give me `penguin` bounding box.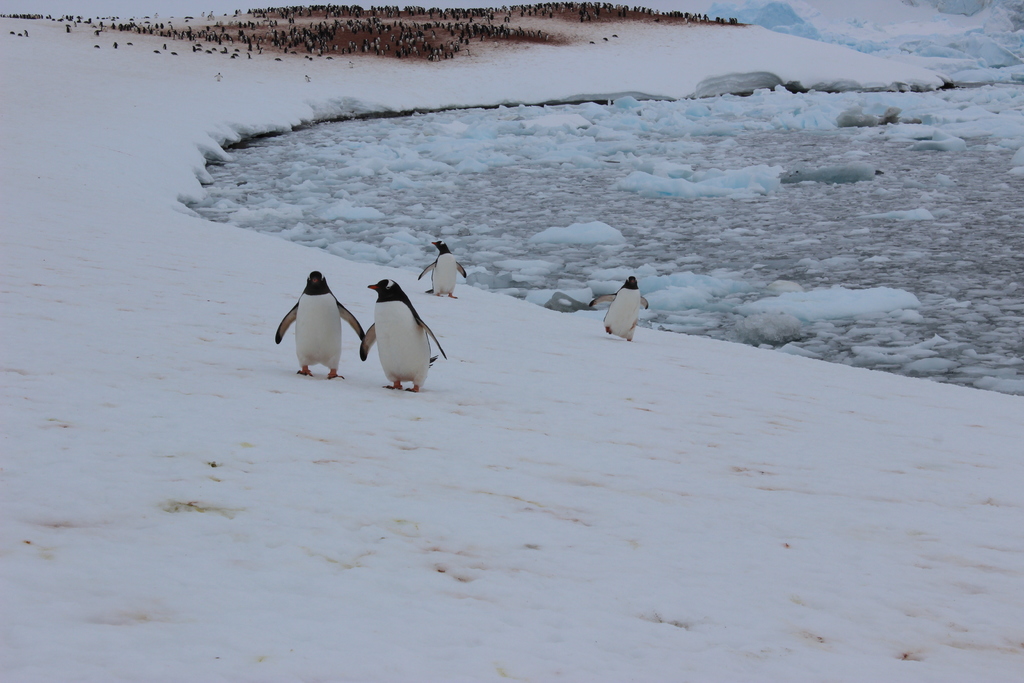
(x1=604, y1=280, x2=651, y2=345).
